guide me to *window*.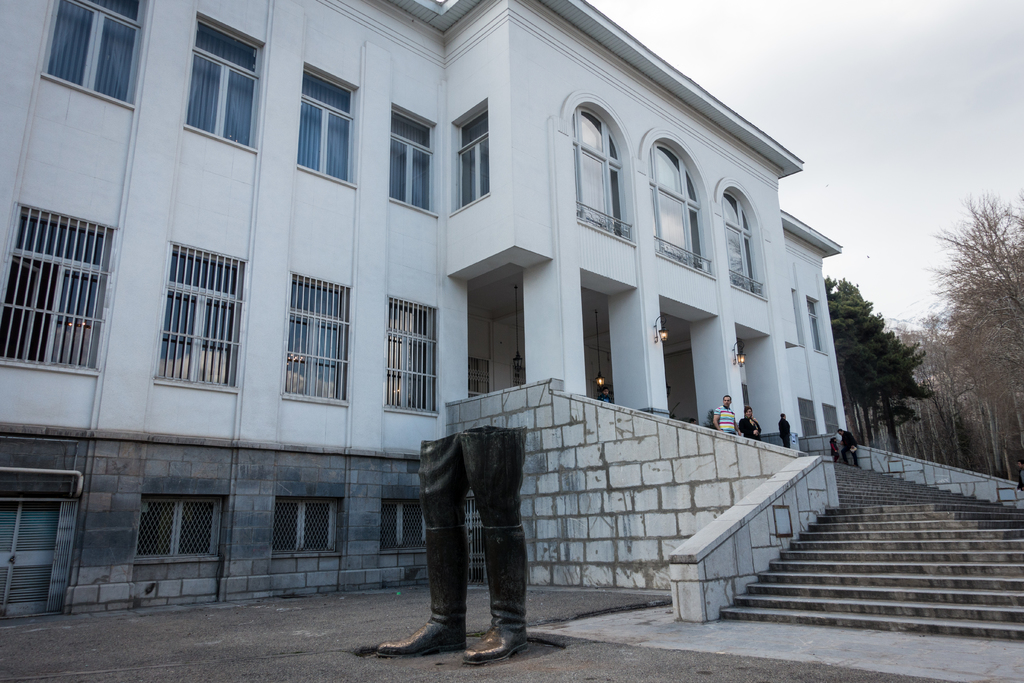
Guidance: <region>188, 9, 268, 152</region>.
